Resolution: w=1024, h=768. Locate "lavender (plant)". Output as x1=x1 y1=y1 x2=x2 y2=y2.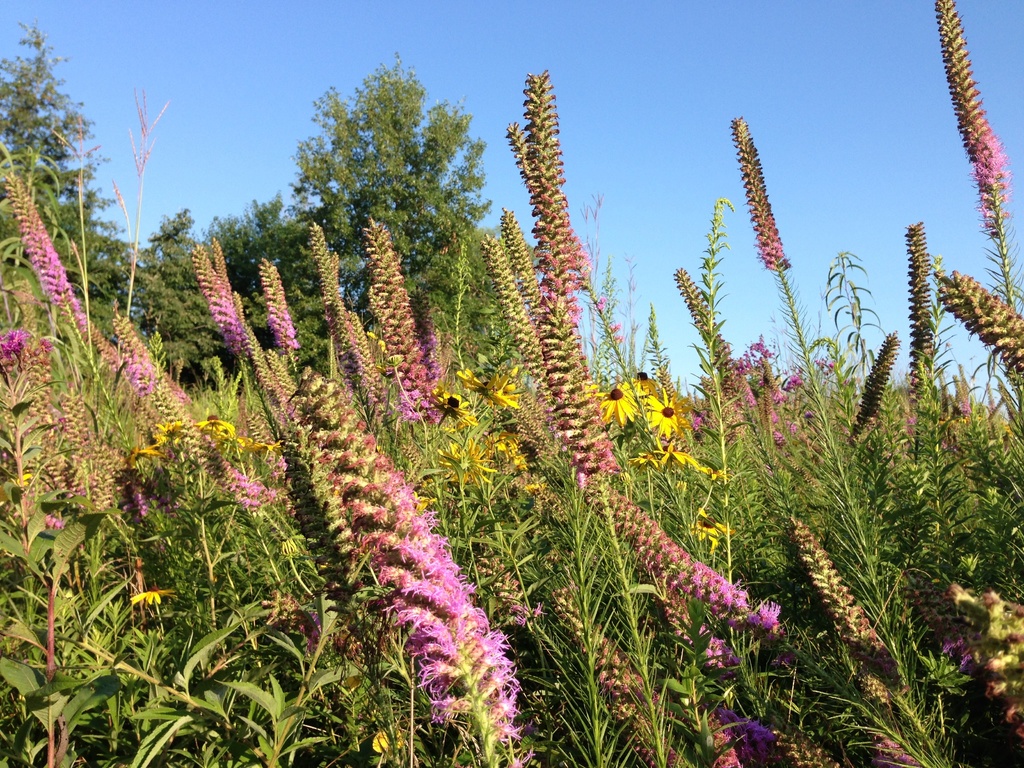
x1=180 y1=252 x2=310 y2=446.
